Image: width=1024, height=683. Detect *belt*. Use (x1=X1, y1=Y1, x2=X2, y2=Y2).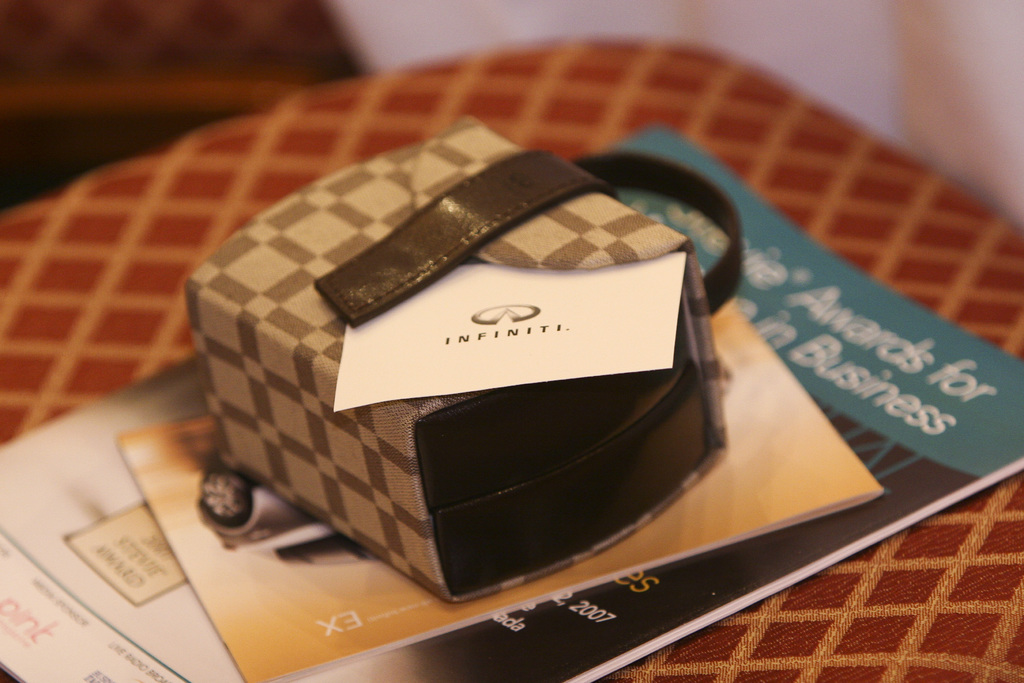
(x1=314, y1=150, x2=740, y2=312).
